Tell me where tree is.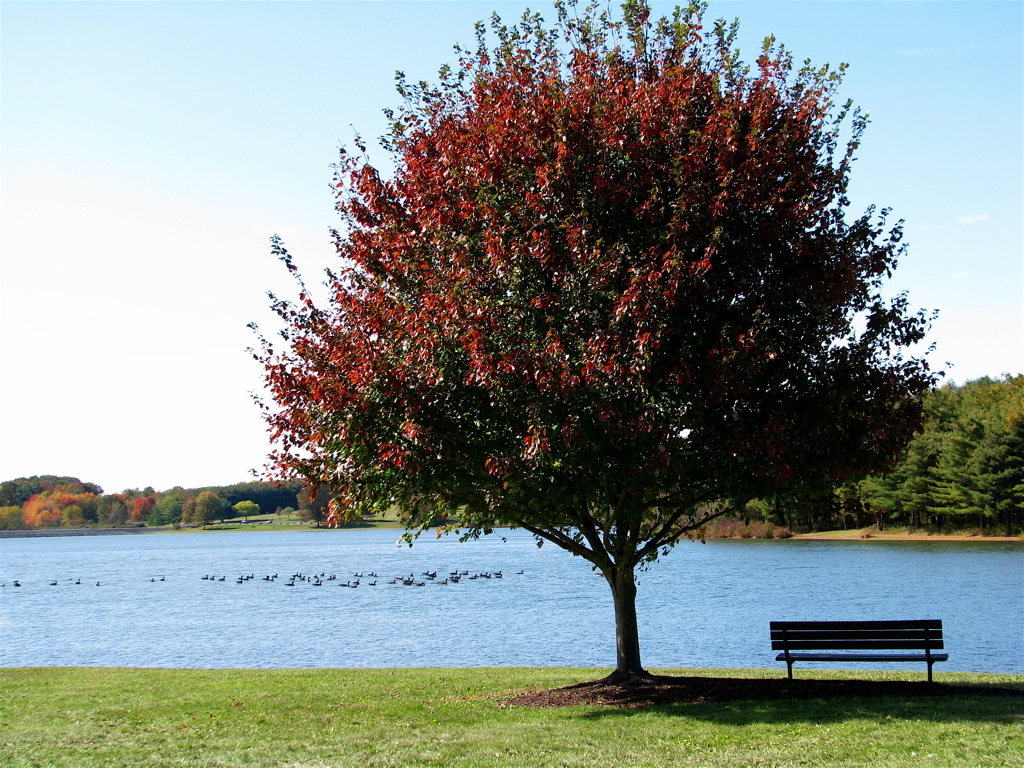
tree is at <box>245,0,939,703</box>.
